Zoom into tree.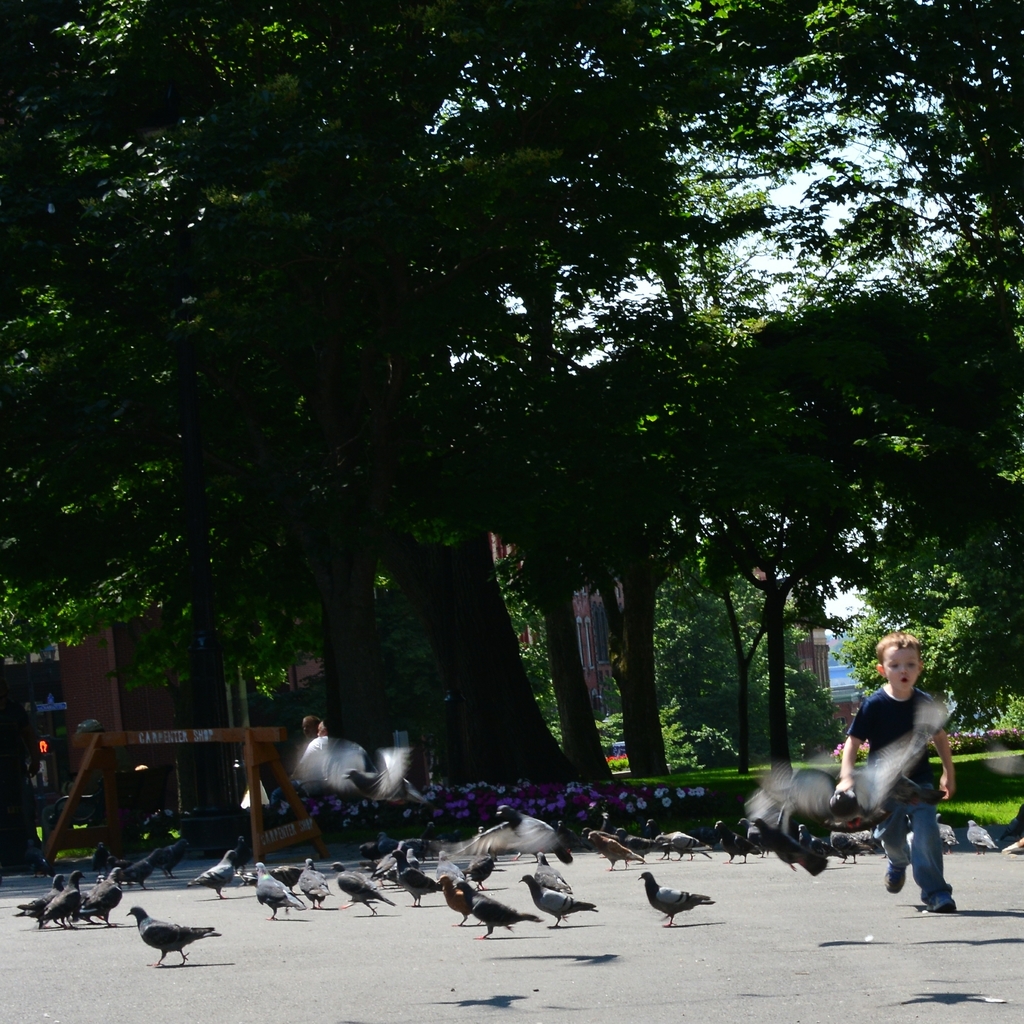
Zoom target: 380:35:651:792.
